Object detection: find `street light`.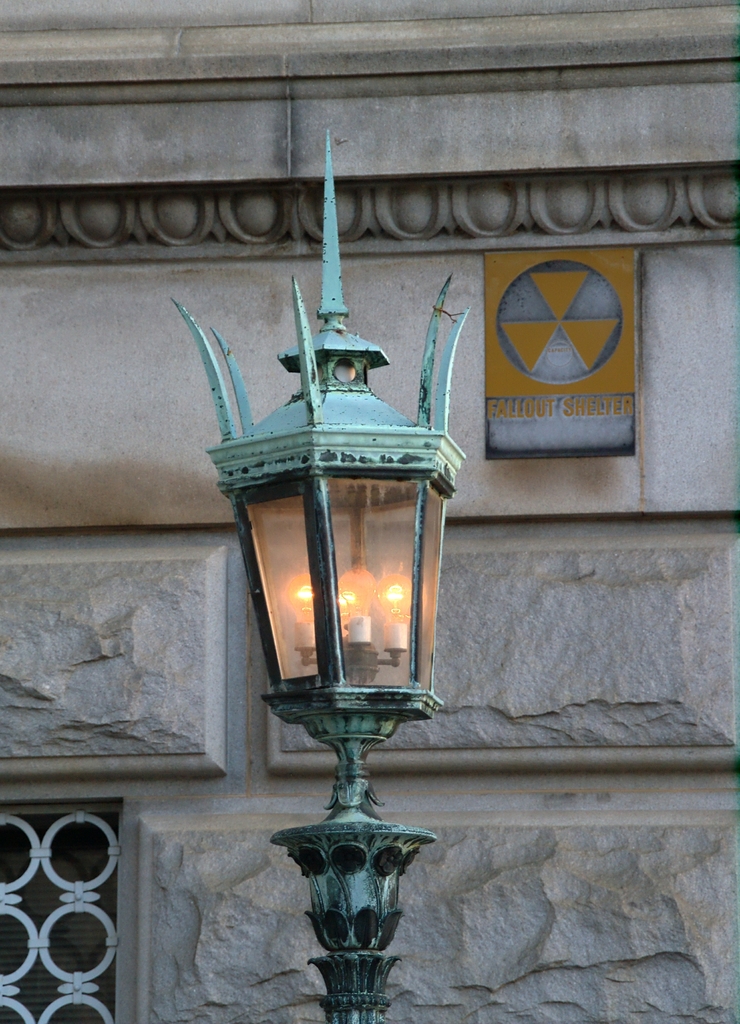
Rect(175, 266, 454, 1023).
